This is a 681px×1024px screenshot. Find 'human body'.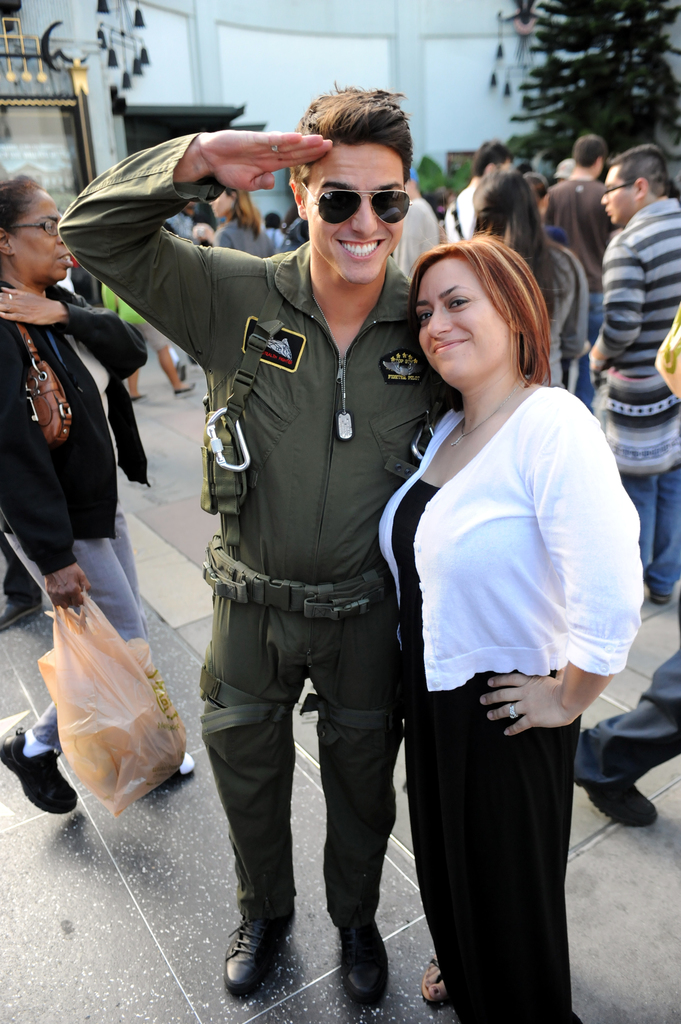
Bounding box: pyautogui.locateOnScreen(579, 143, 680, 602).
